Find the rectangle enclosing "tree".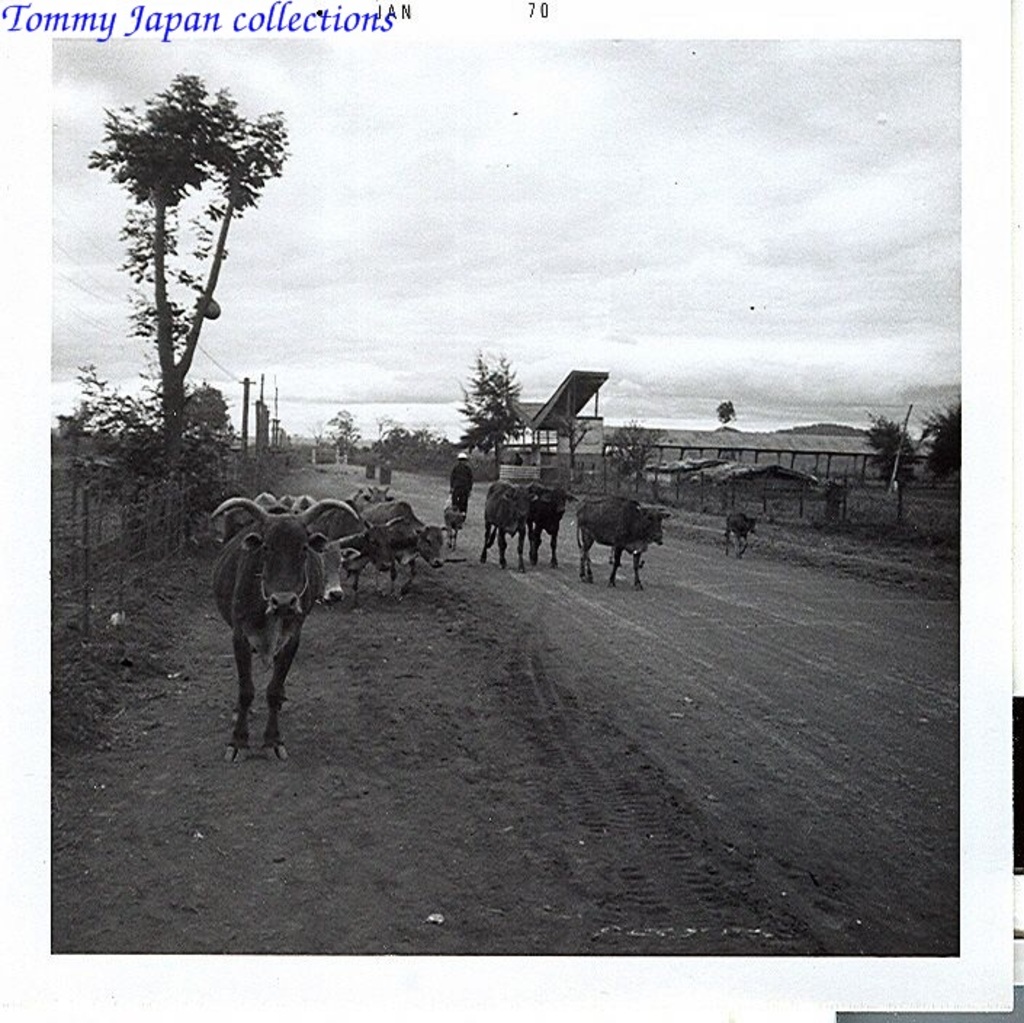
bbox=(328, 405, 357, 453).
